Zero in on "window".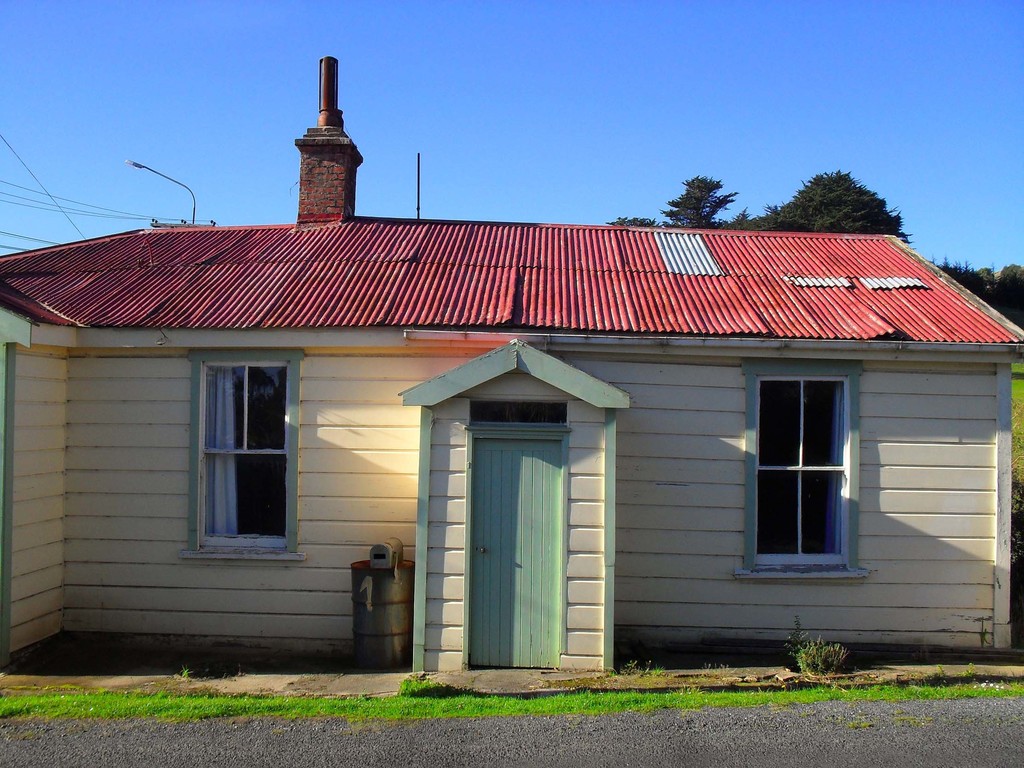
Zeroed in: (left=177, top=342, right=302, bottom=560).
